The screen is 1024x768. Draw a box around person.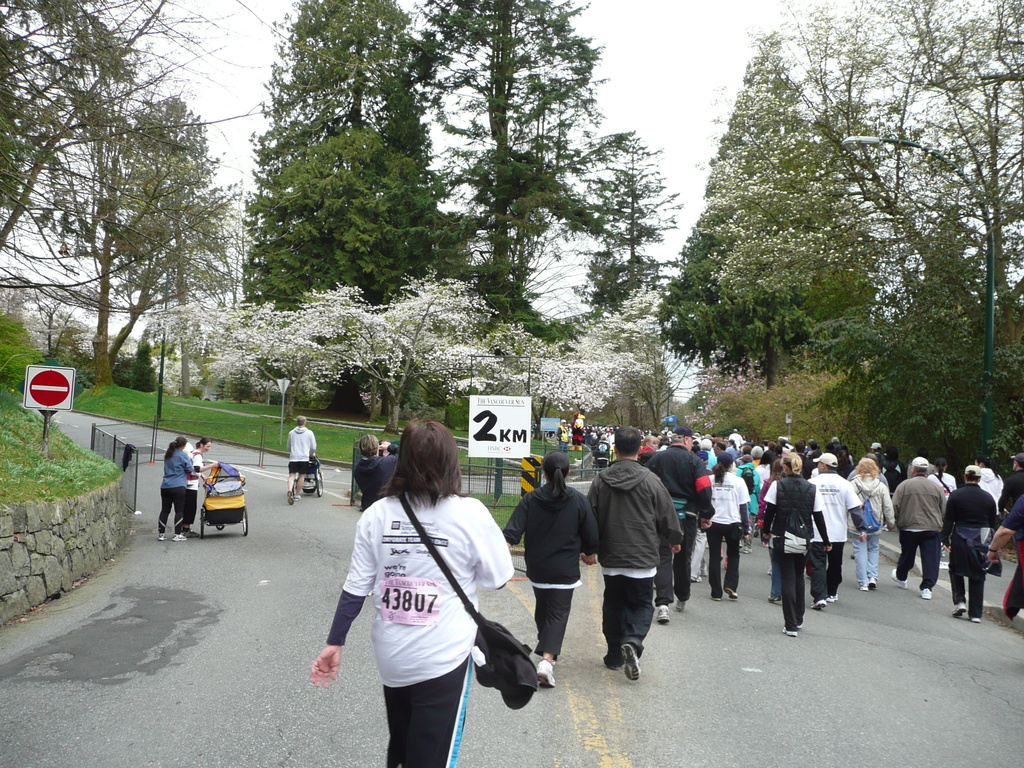
(left=160, top=437, right=189, bottom=541).
